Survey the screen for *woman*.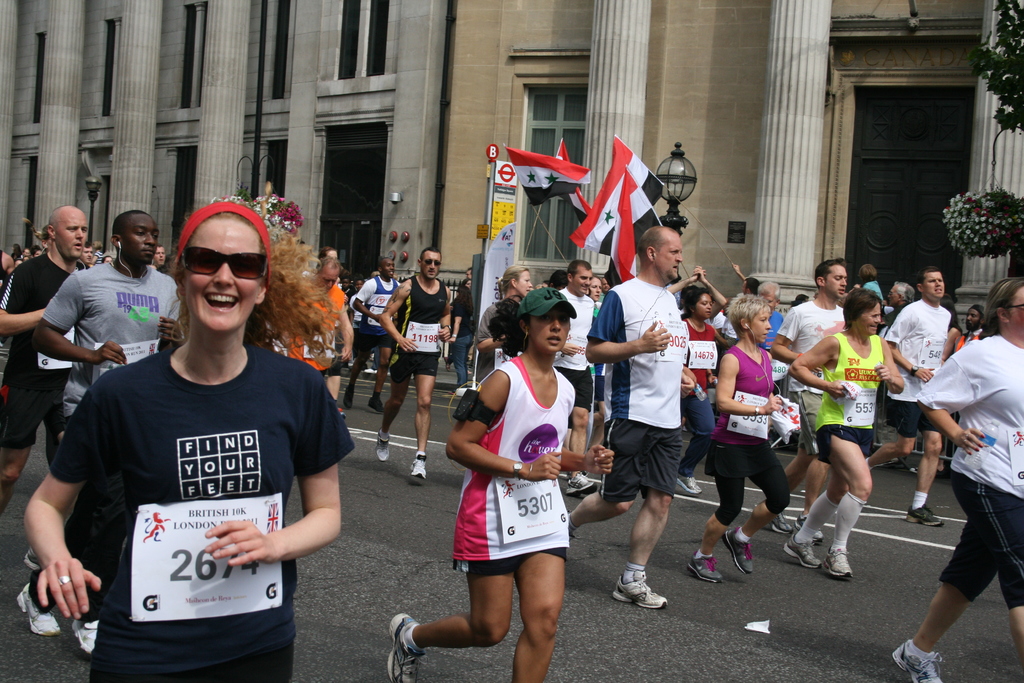
Survey found: 714,289,792,598.
